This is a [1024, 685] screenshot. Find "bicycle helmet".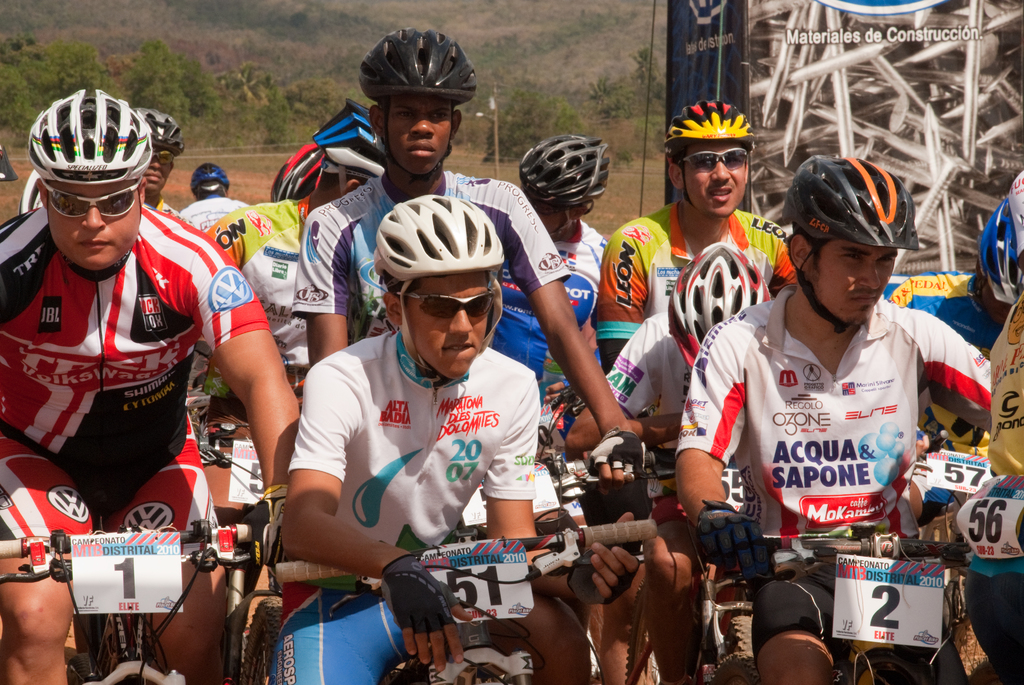
Bounding box: [140, 111, 183, 151].
